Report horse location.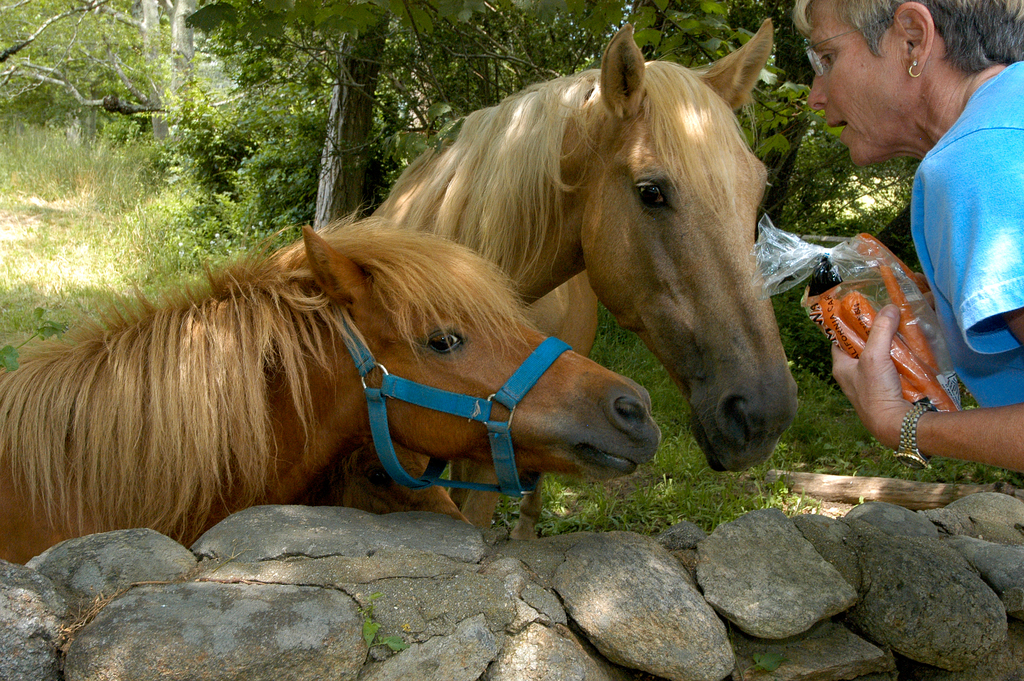
Report: bbox=(355, 16, 799, 544).
